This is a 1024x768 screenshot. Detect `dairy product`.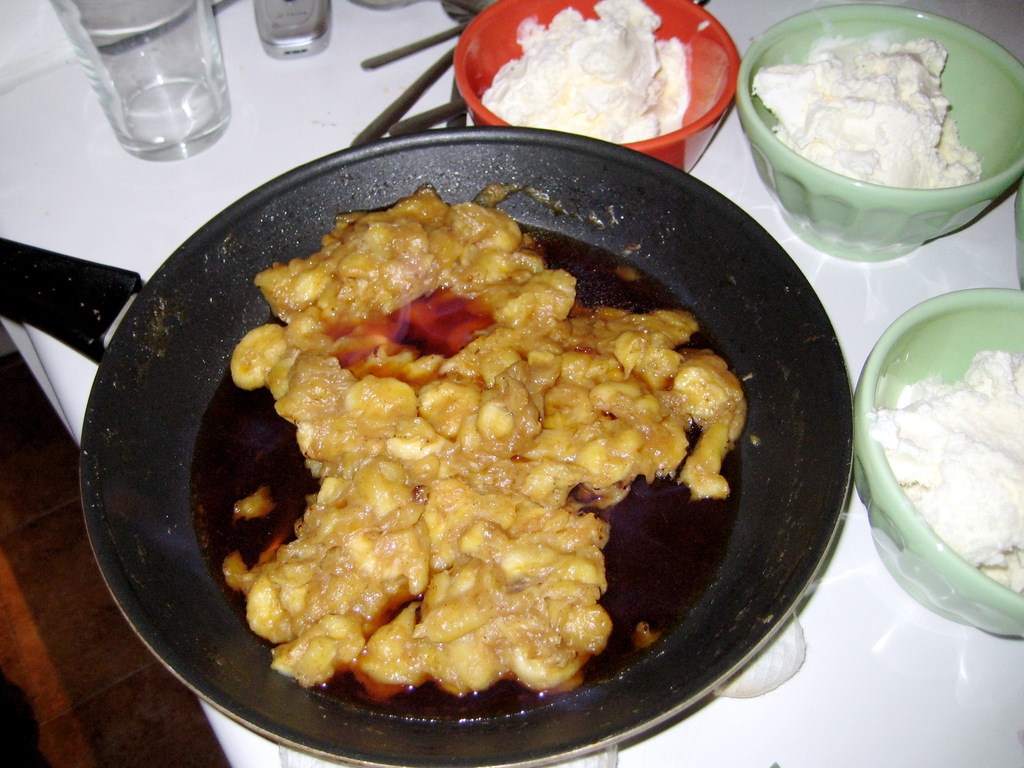
<region>887, 356, 1023, 604</region>.
